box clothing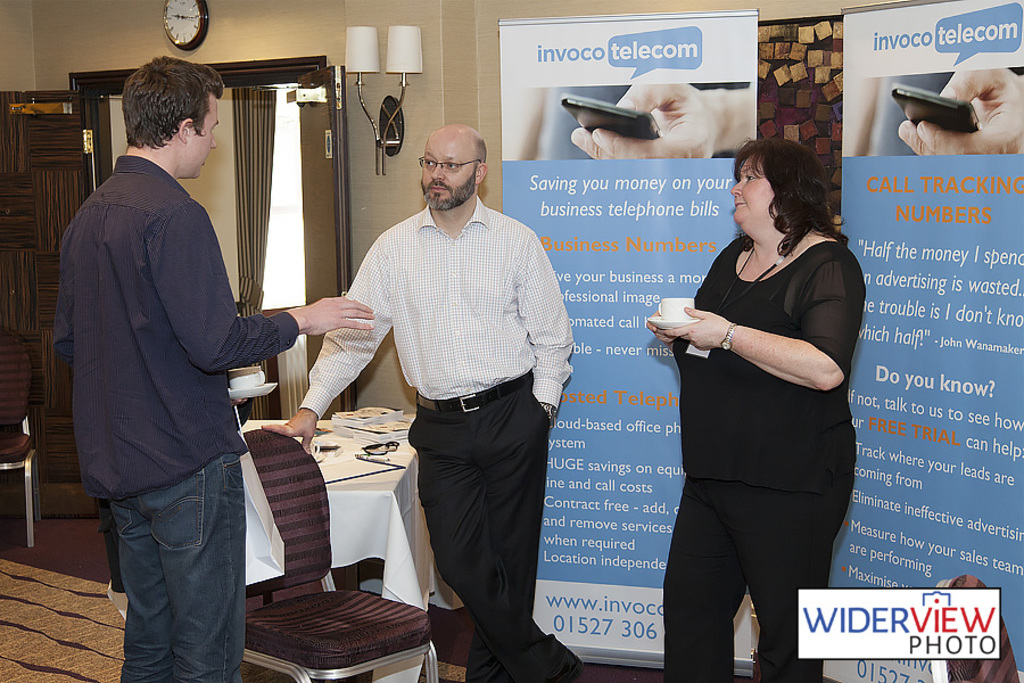
region(52, 155, 304, 682)
